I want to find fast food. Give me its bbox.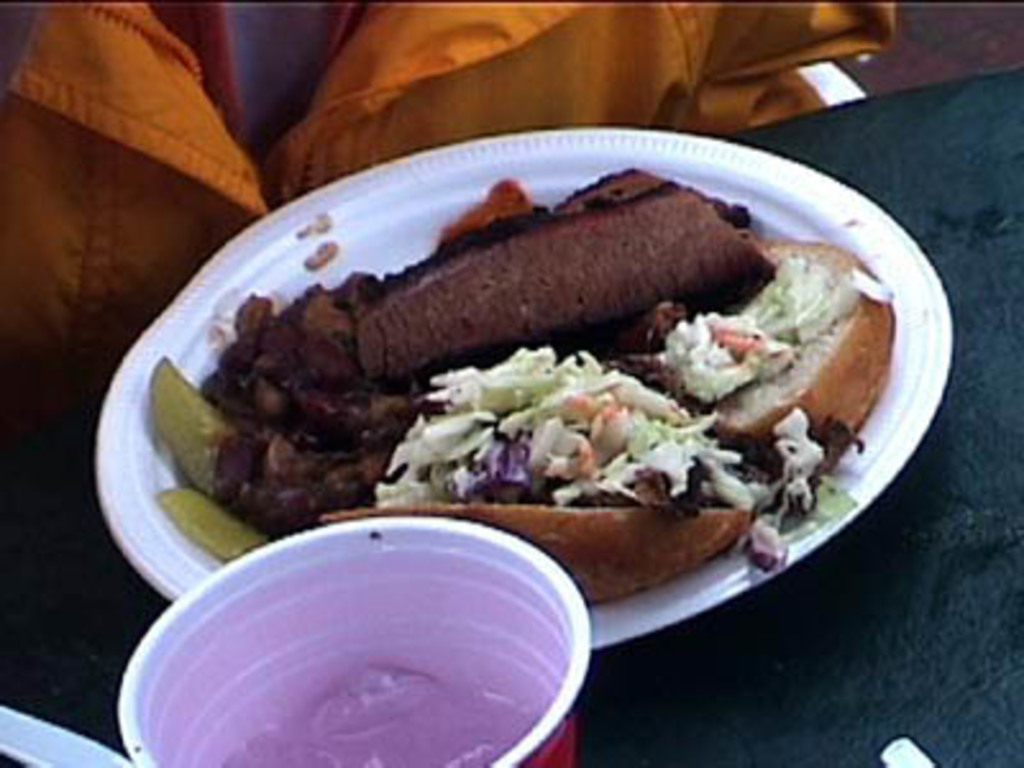
182, 133, 914, 568.
